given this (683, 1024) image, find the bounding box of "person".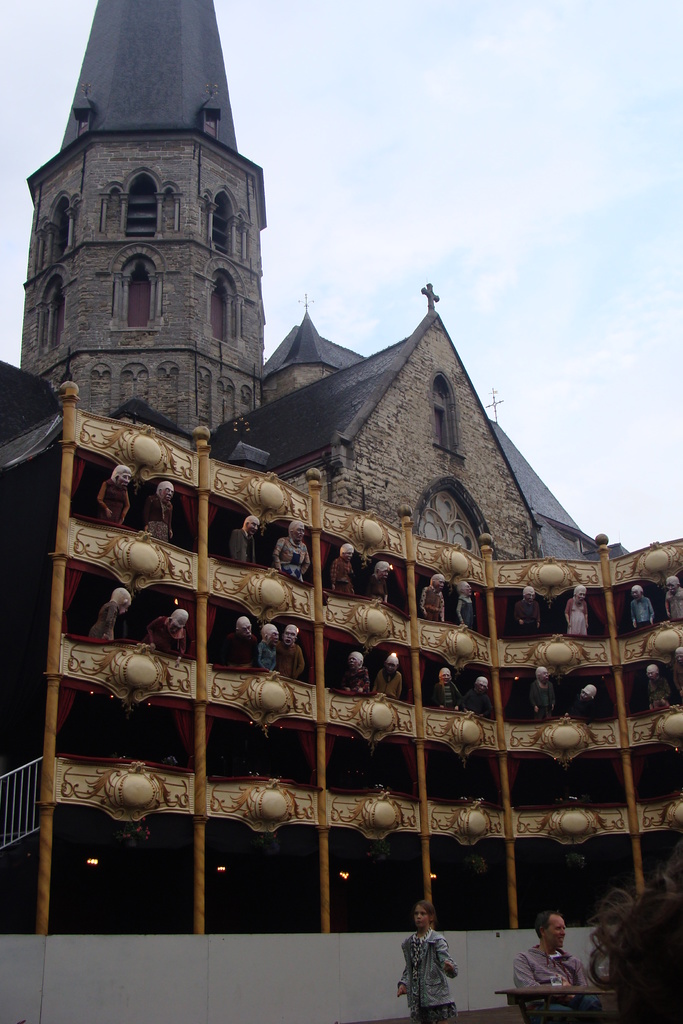
box(404, 911, 465, 1022).
